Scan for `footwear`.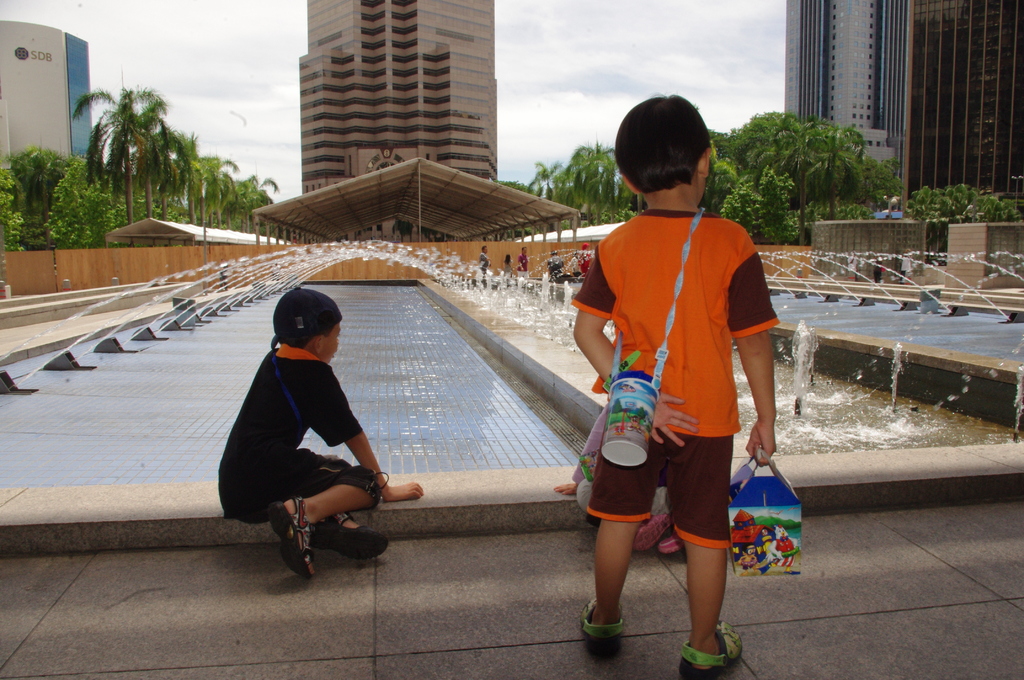
Scan result: {"x1": 266, "y1": 495, "x2": 318, "y2": 580}.
